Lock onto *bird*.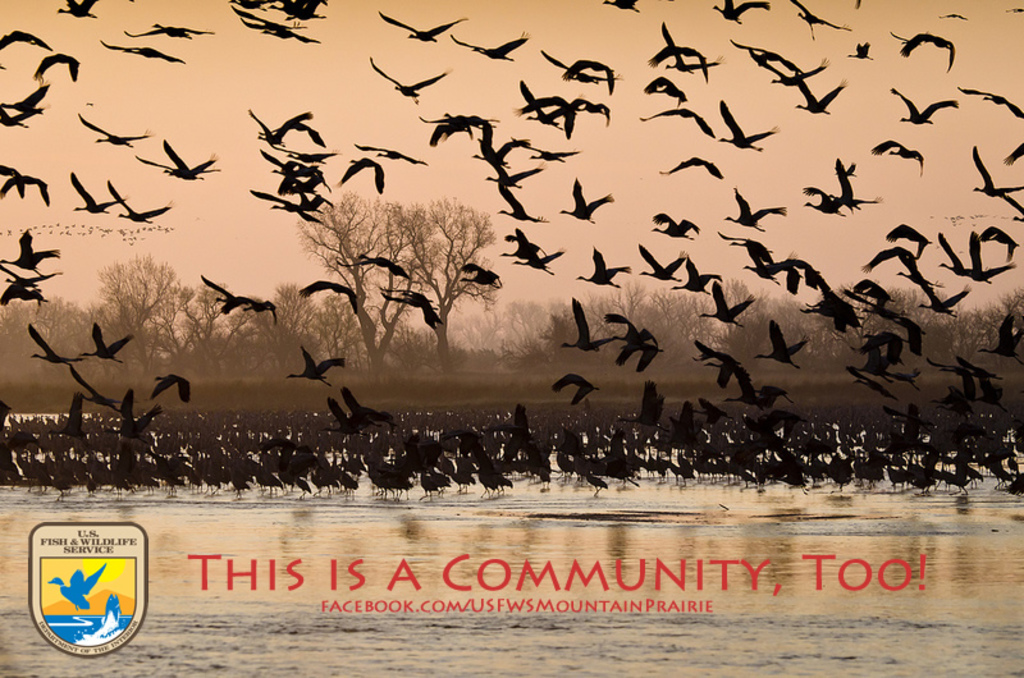
Locked: (497,228,553,278).
